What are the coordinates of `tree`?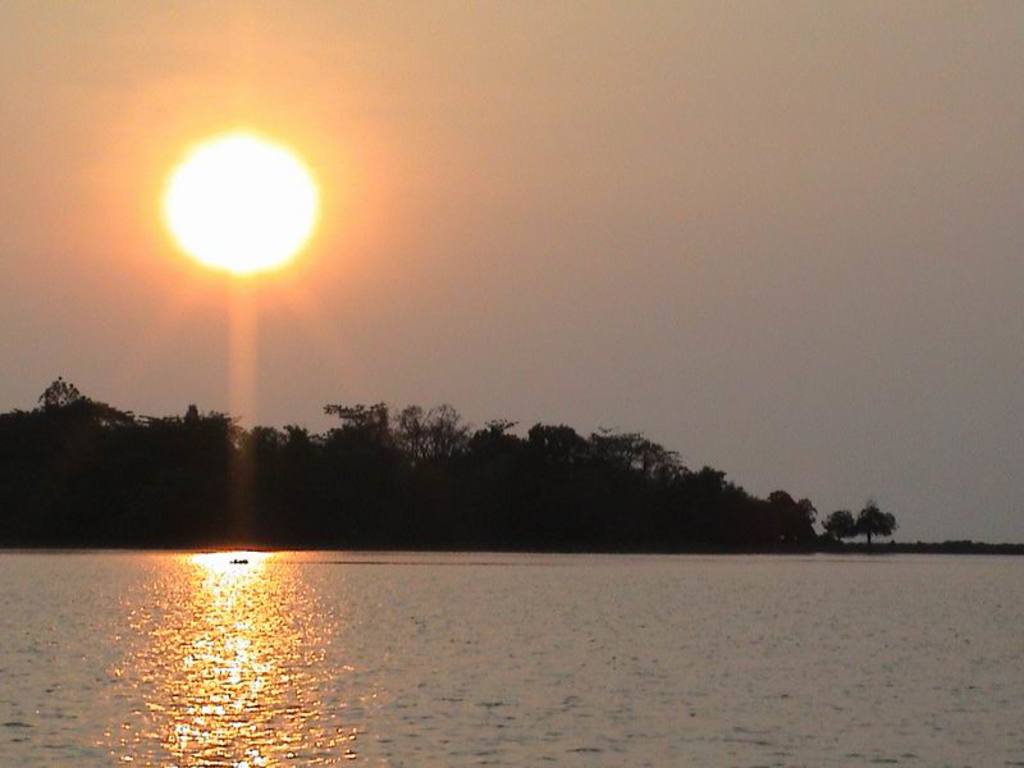
(left=819, top=499, right=863, bottom=547).
